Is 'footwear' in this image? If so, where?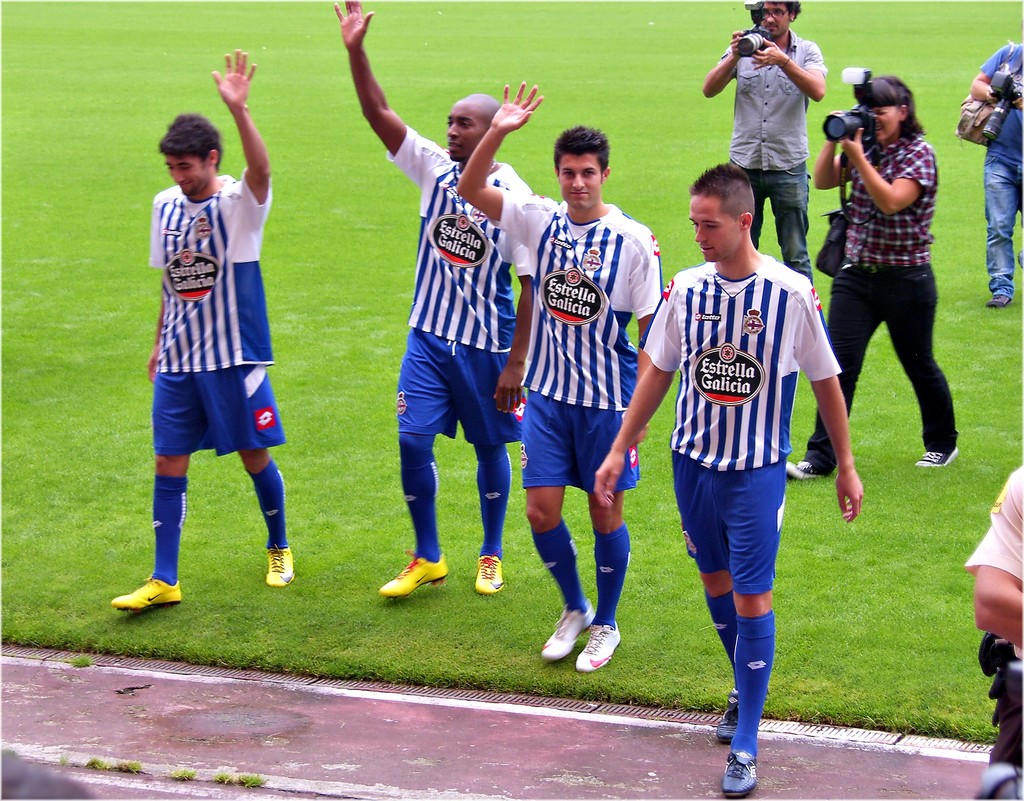
Yes, at rect(575, 621, 619, 672).
